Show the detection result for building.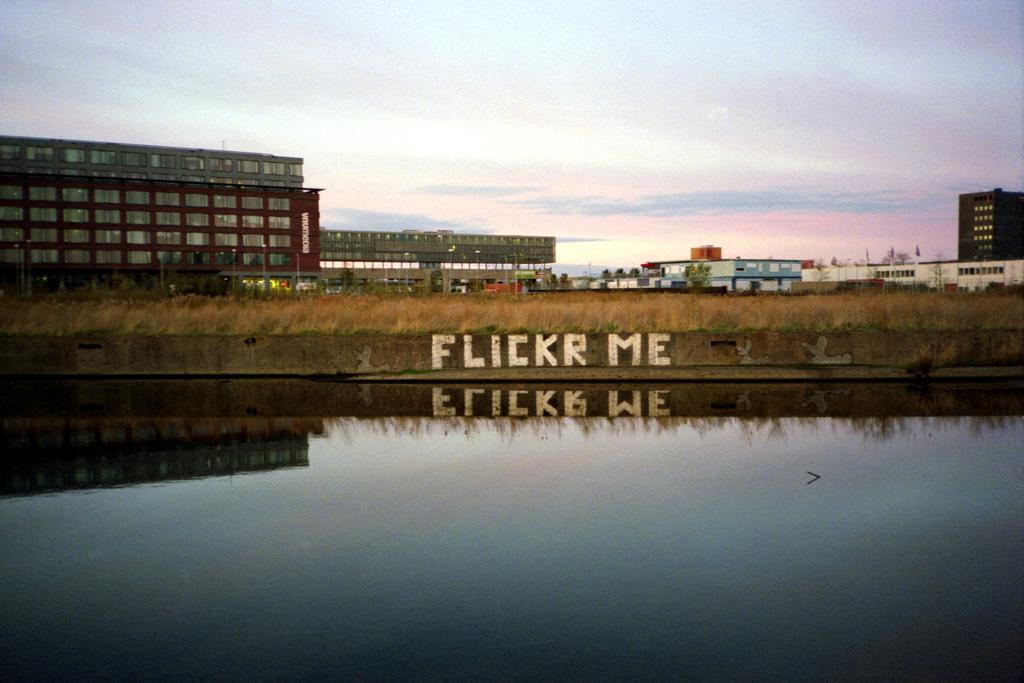
region(954, 184, 1023, 264).
